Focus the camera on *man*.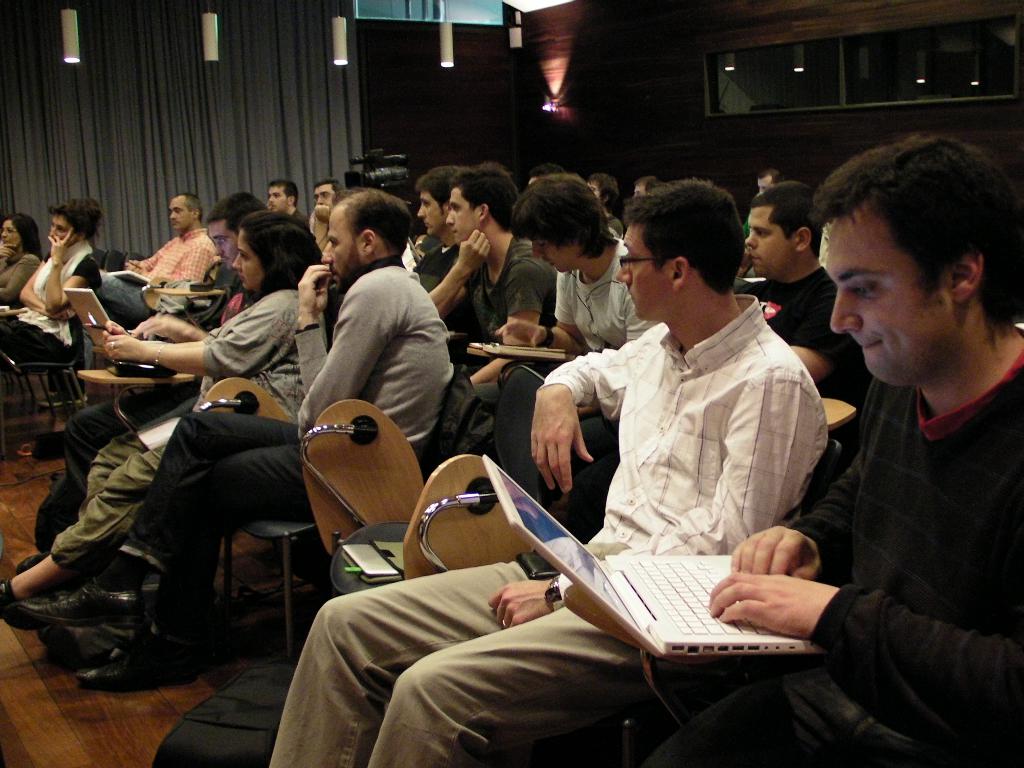
Focus region: bbox(402, 159, 485, 304).
